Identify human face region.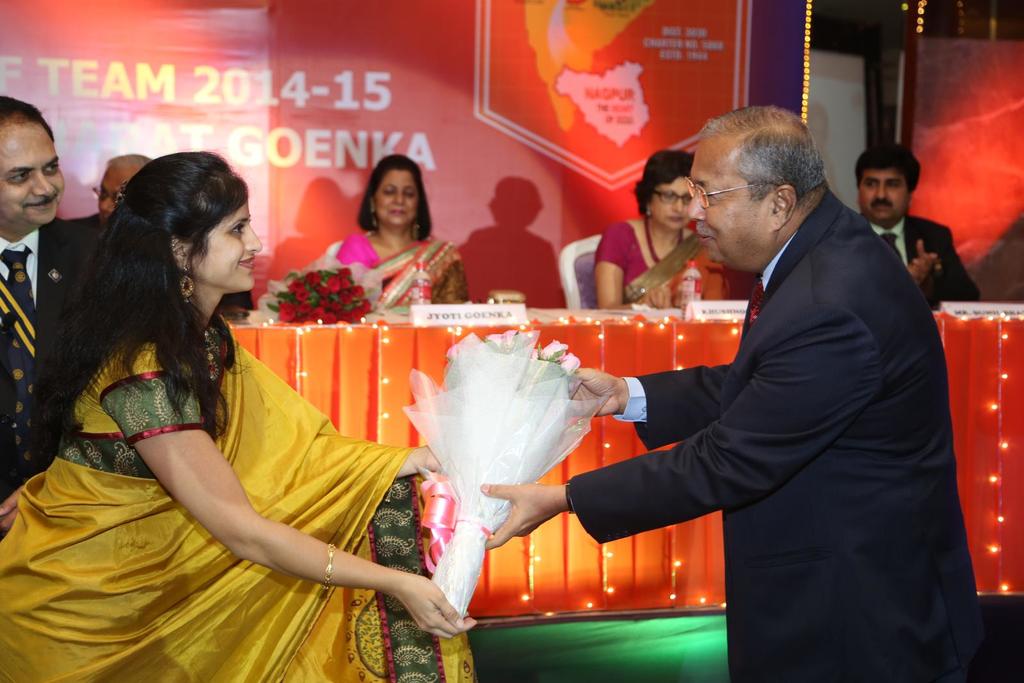
Region: bbox=[188, 198, 263, 292].
